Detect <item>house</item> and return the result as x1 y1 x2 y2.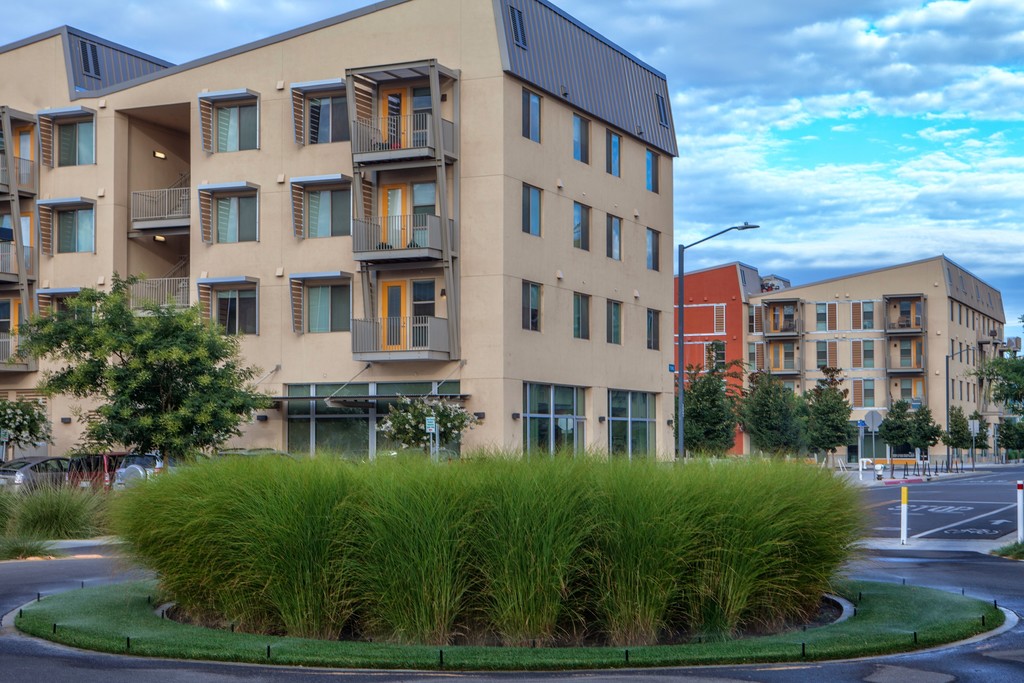
654 250 759 449.
